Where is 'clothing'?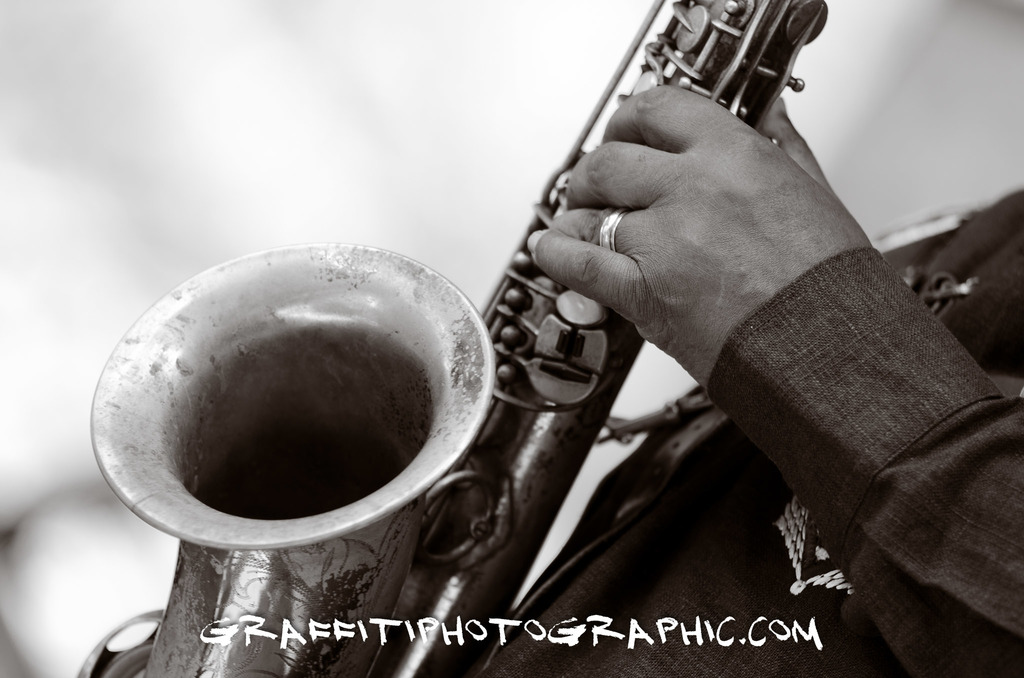
<bbox>412, 161, 1023, 676</bbox>.
